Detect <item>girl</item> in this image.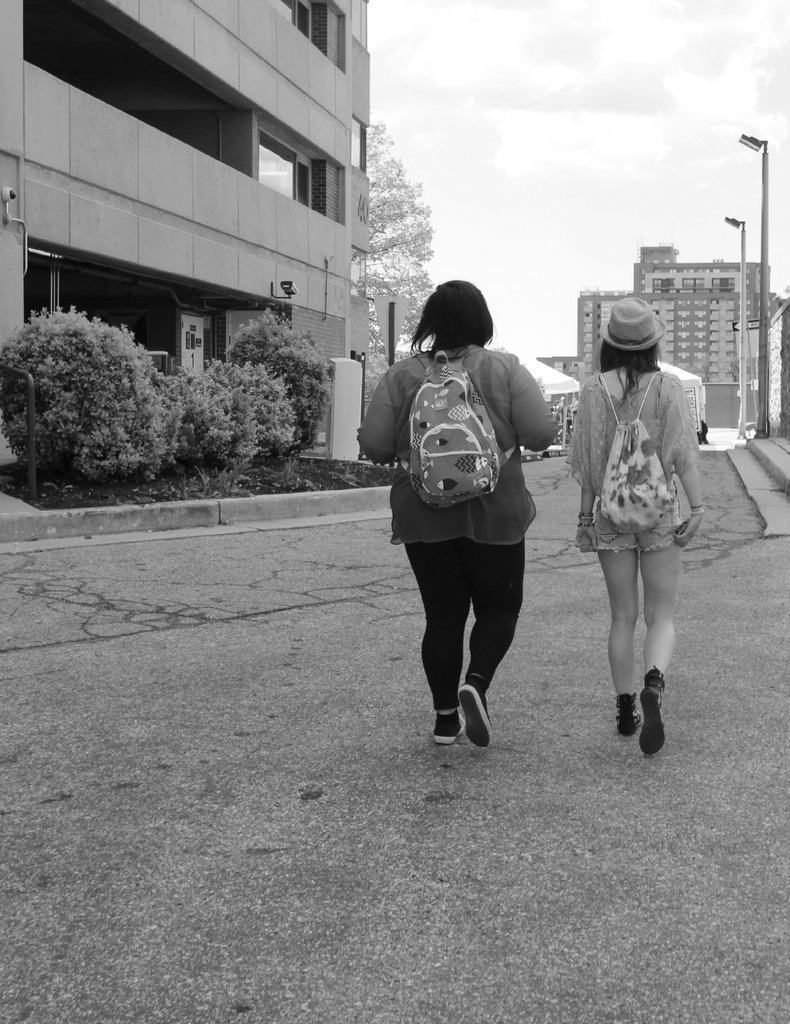
Detection: BBox(354, 278, 557, 751).
